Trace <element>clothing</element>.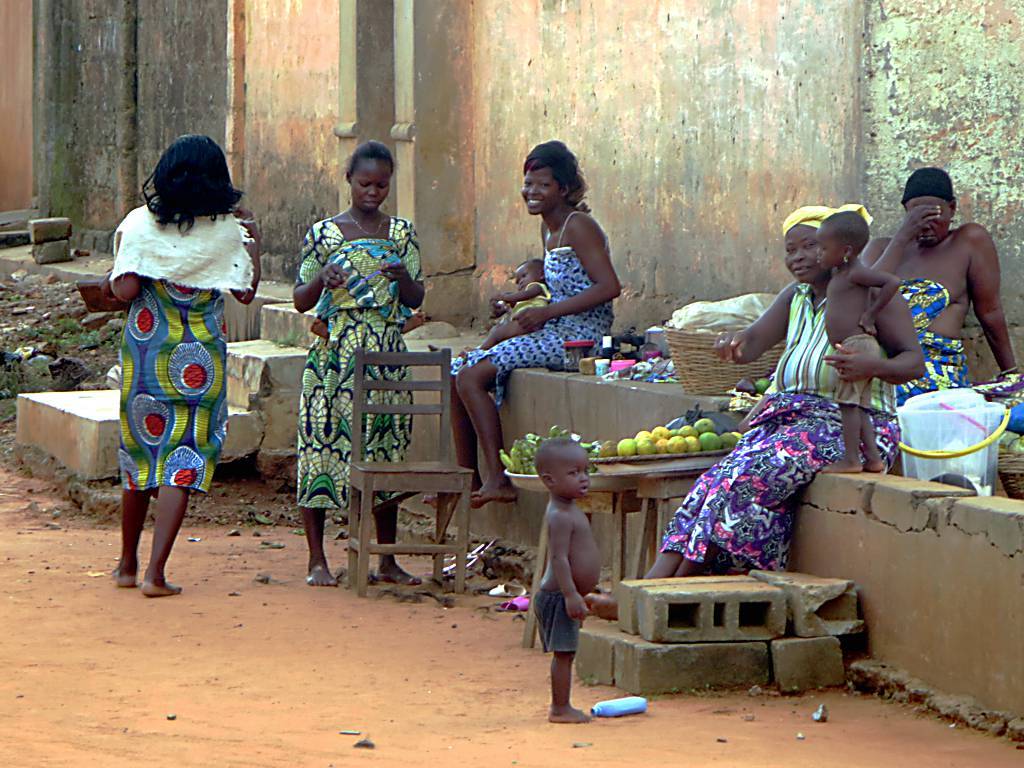
Traced to [528,588,577,654].
